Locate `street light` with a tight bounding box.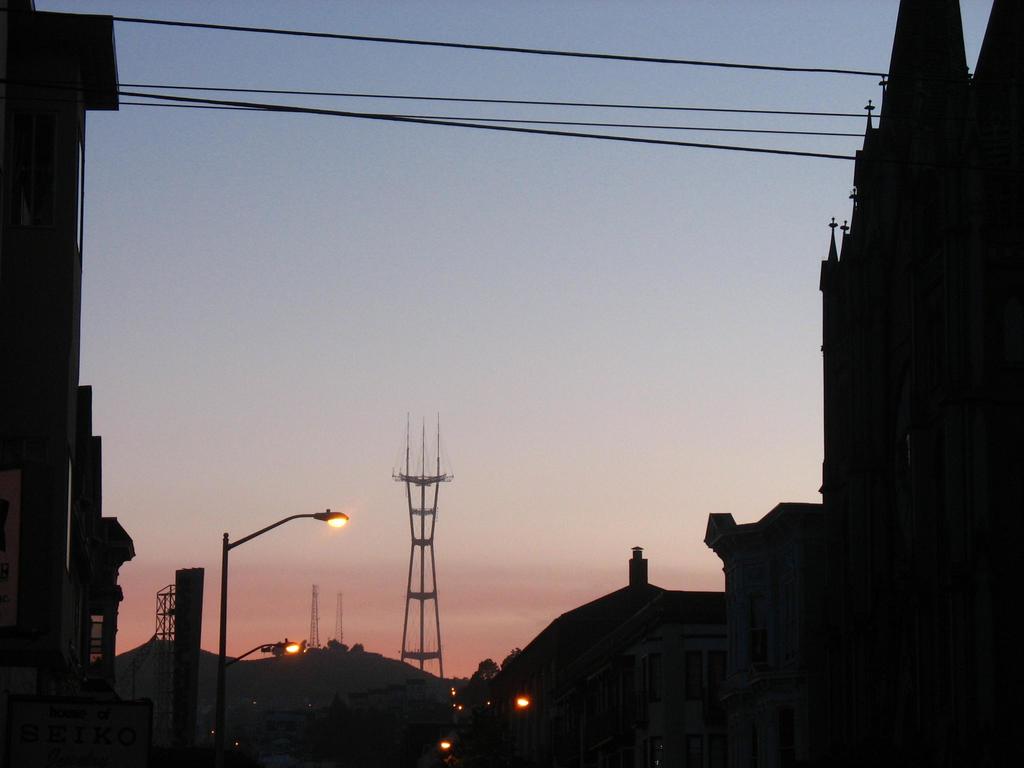
bbox=(216, 507, 351, 767).
